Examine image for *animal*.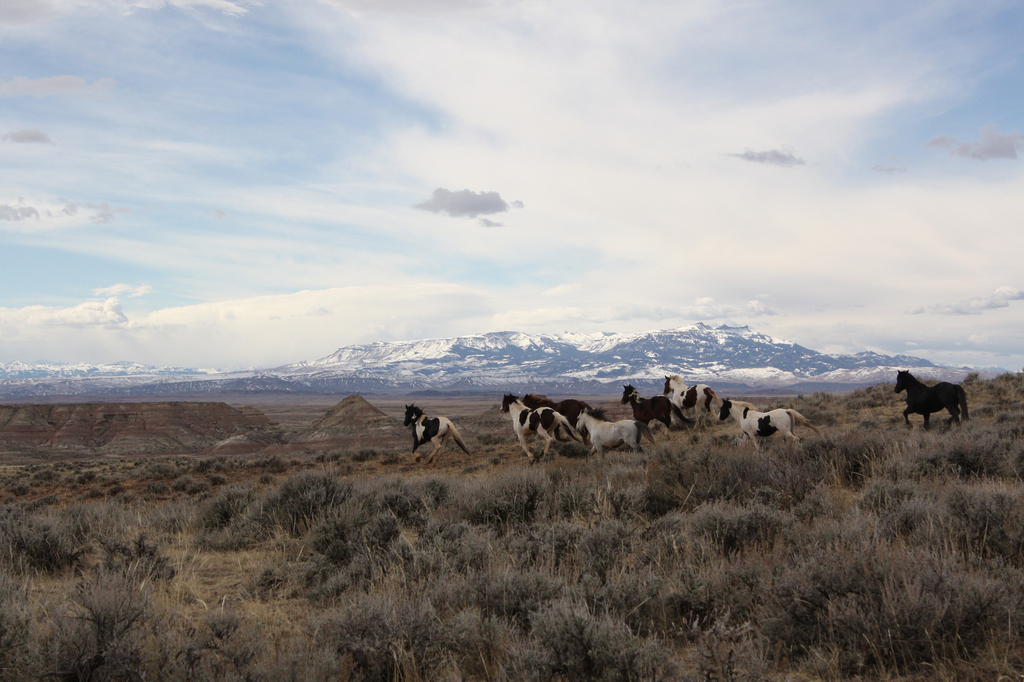
Examination result: 404/405/472/462.
